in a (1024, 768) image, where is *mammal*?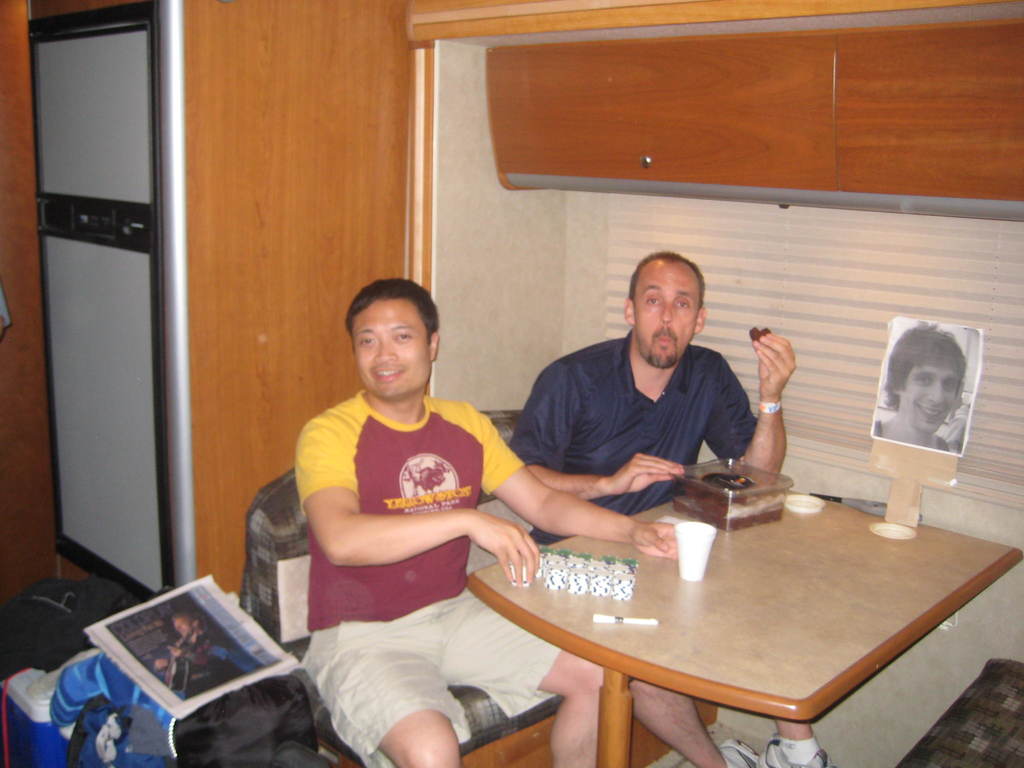
(513, 253, 840, 767).
